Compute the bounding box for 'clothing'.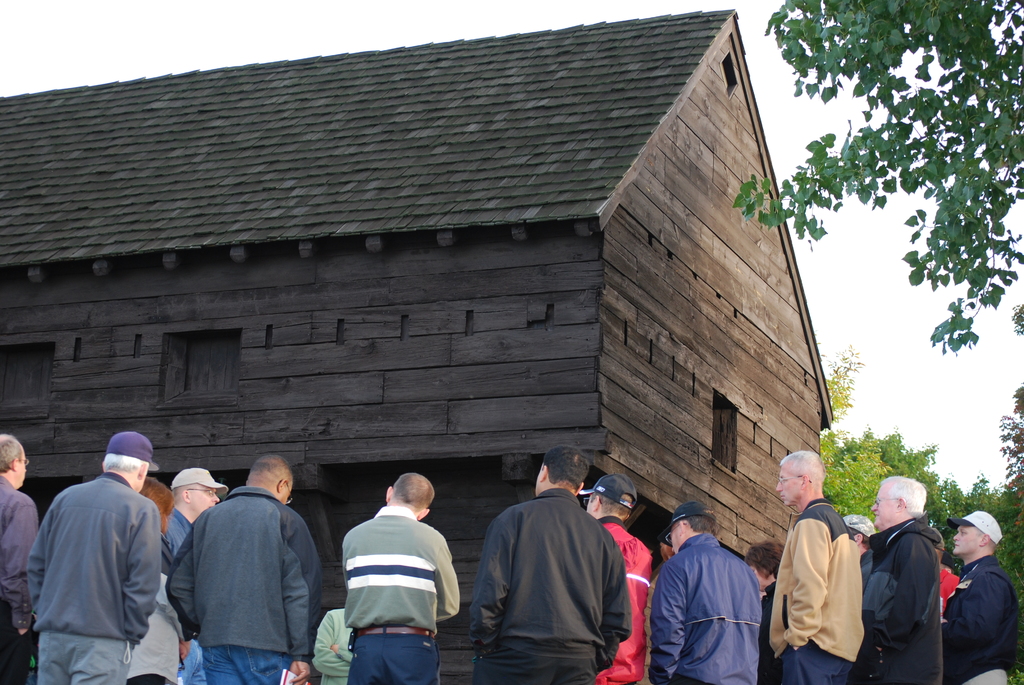
bbox(348, 510, 457, 682).
